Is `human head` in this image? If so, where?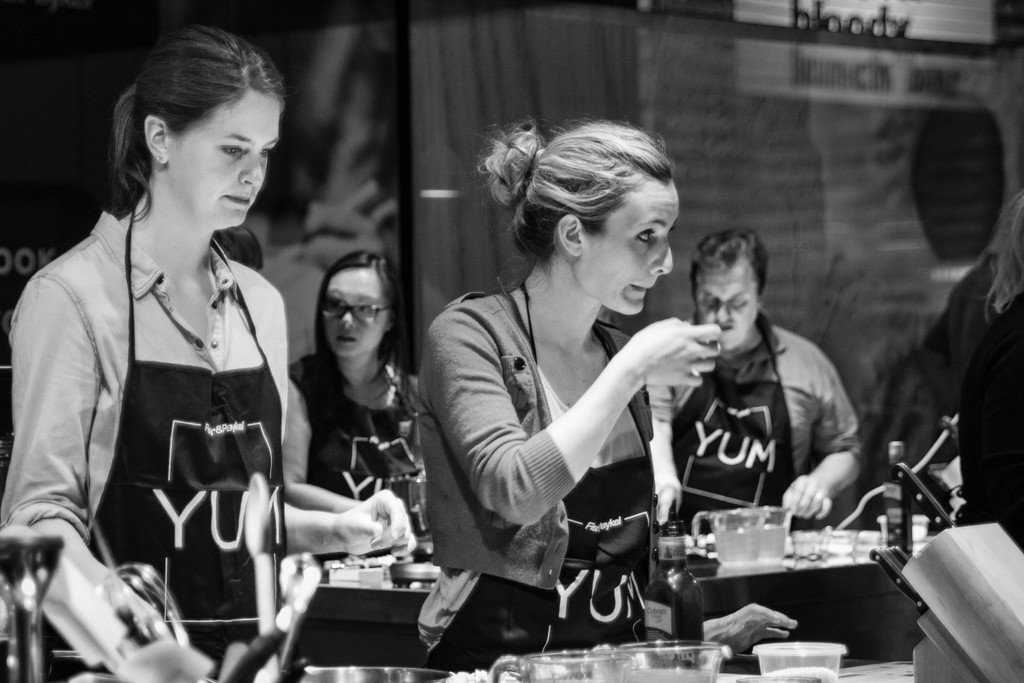
Yes, at 320, 252, 403, 364.
